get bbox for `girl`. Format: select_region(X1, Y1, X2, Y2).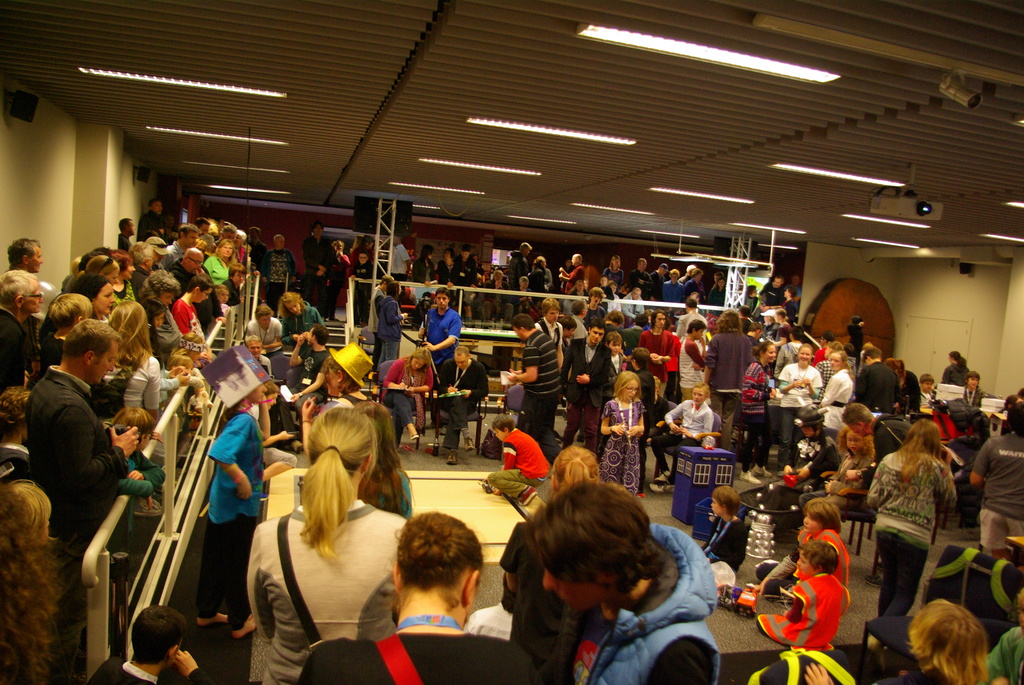
select_region(757, 492, 850, 593).
